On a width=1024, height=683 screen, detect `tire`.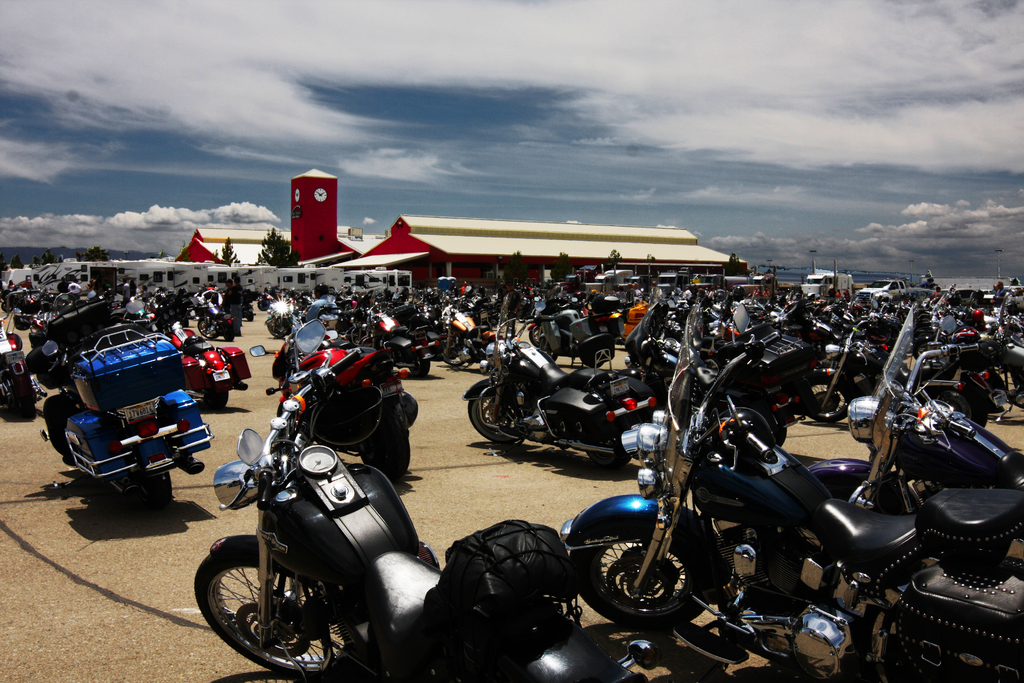
(left=940, top=391, right=988, bottom=428).
